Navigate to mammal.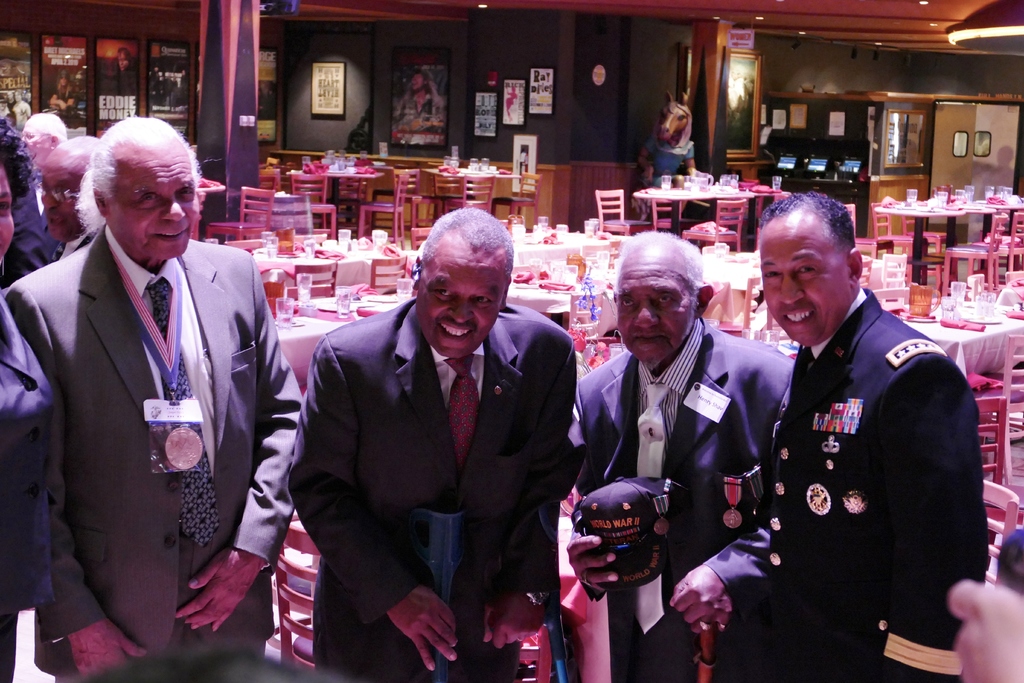
Navigation target: <bbox>635, 87, 699, 226</bbox>.
